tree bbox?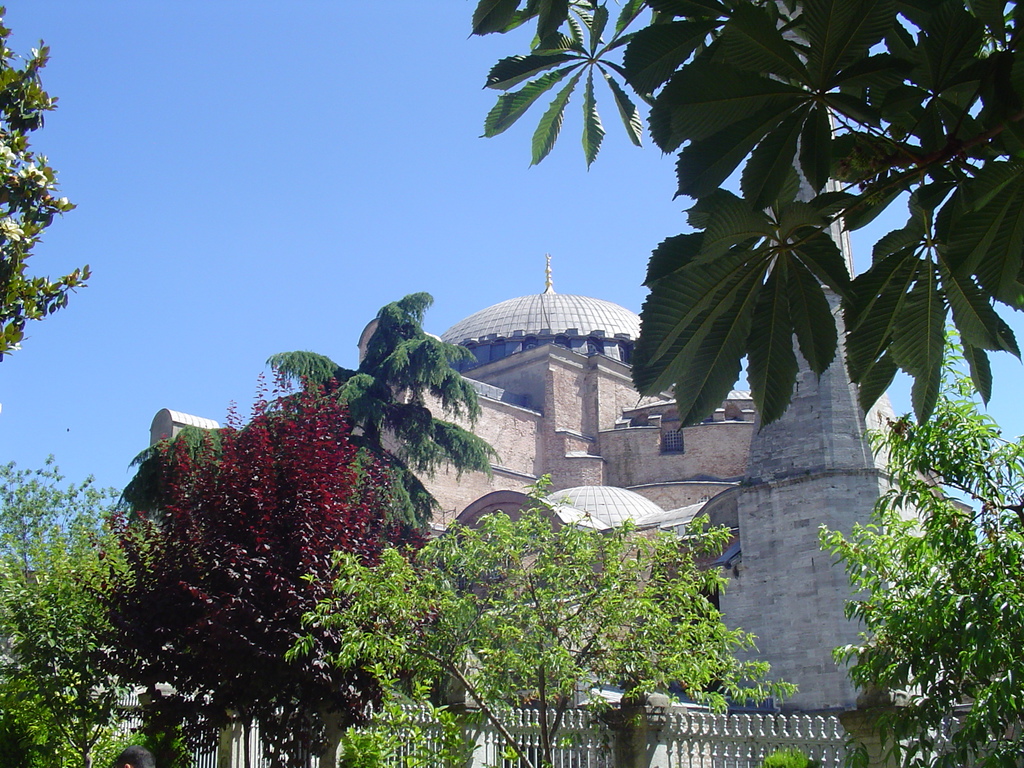
Rect(0, 0, 96, 364)
